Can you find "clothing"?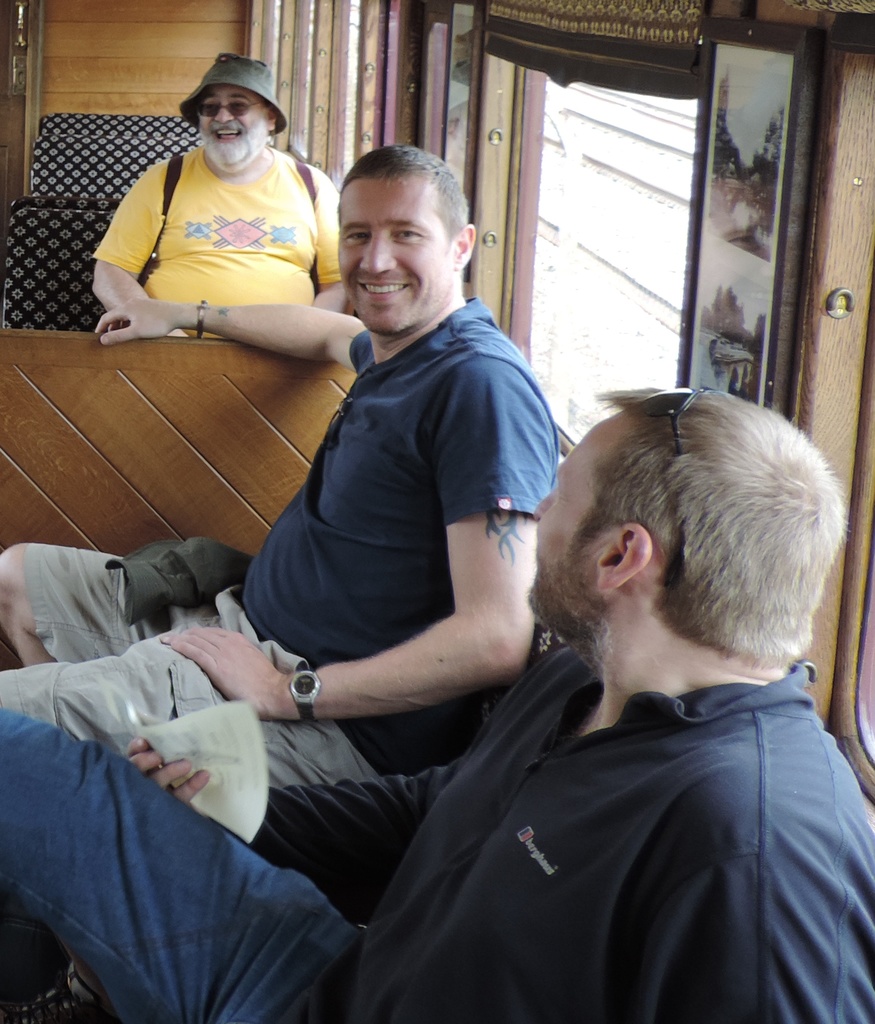
Yes, bounding box: [0,554,354,792].
